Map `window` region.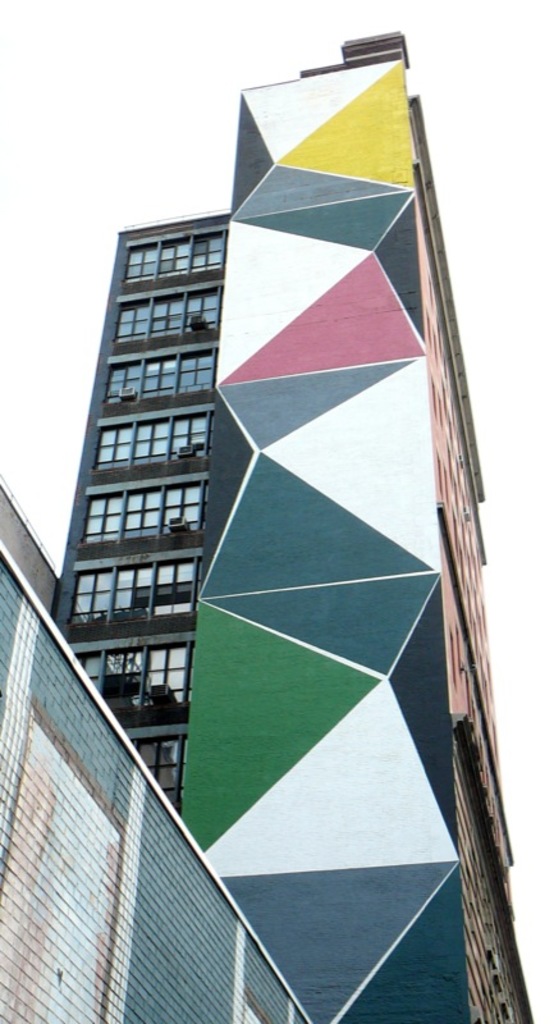
Mapped to pyautogui.locateOnScreen(97, 415, 212, 470).
